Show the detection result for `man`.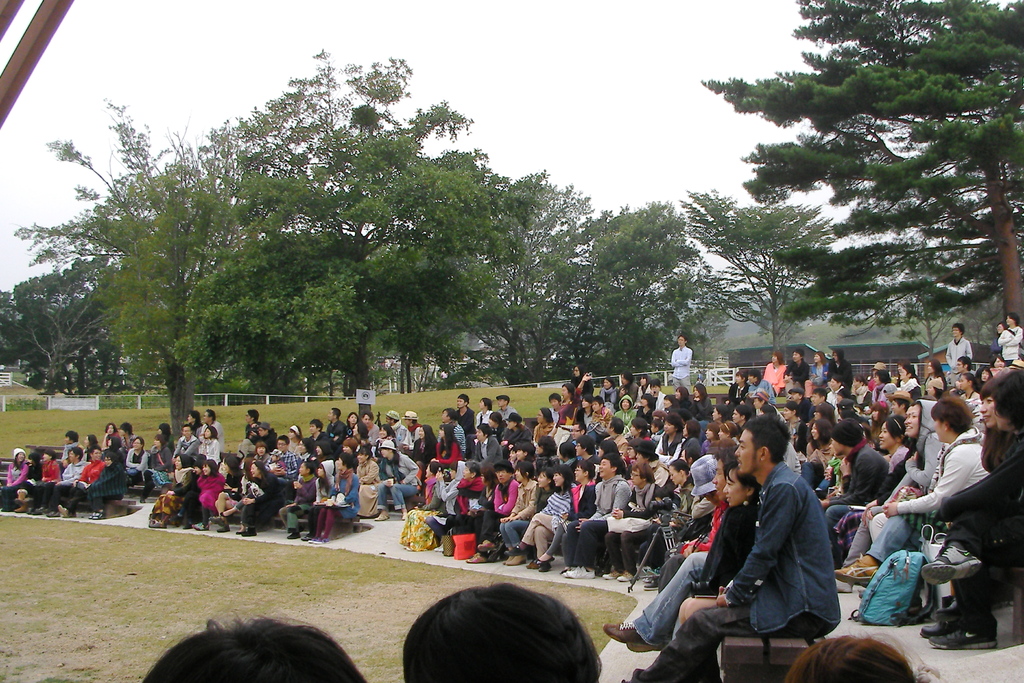
BBox(436, 409, 468, 461).
